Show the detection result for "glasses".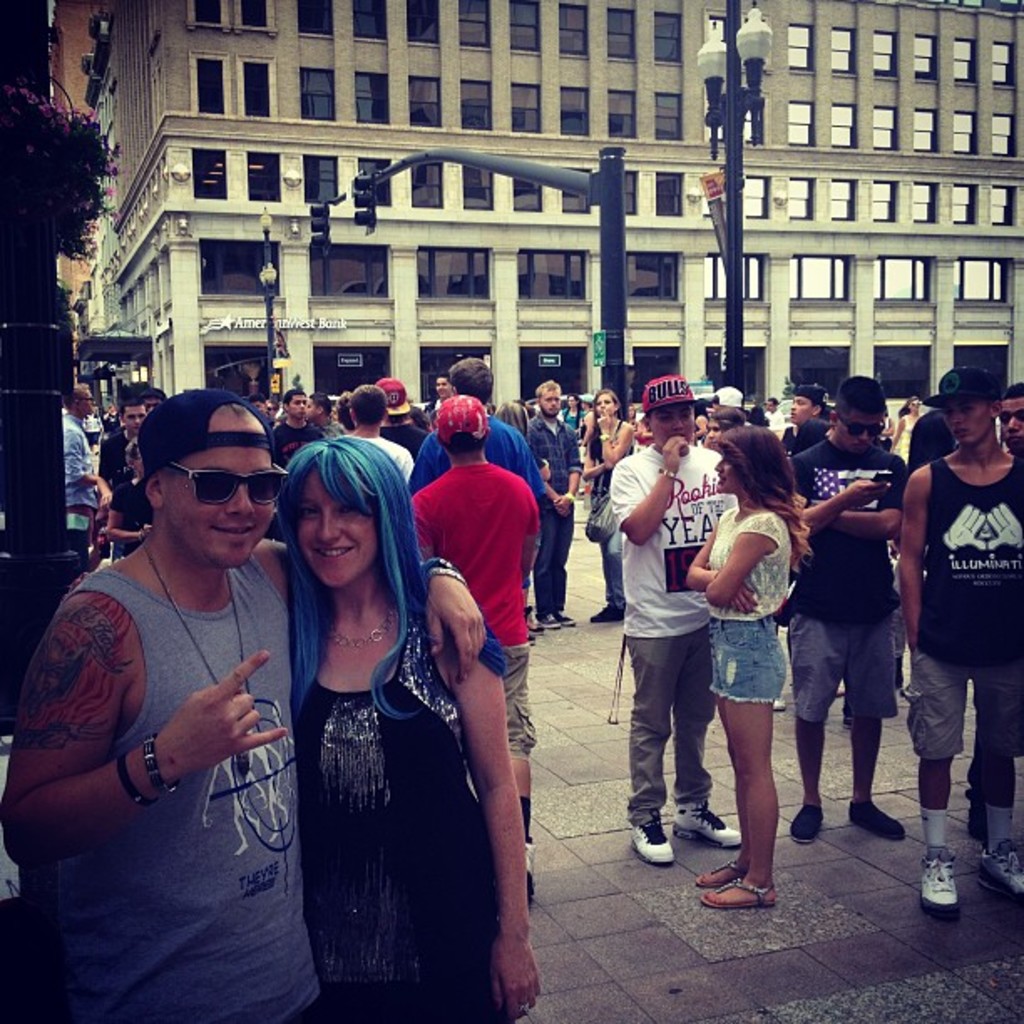
<box>162,465,294,512</box>.
